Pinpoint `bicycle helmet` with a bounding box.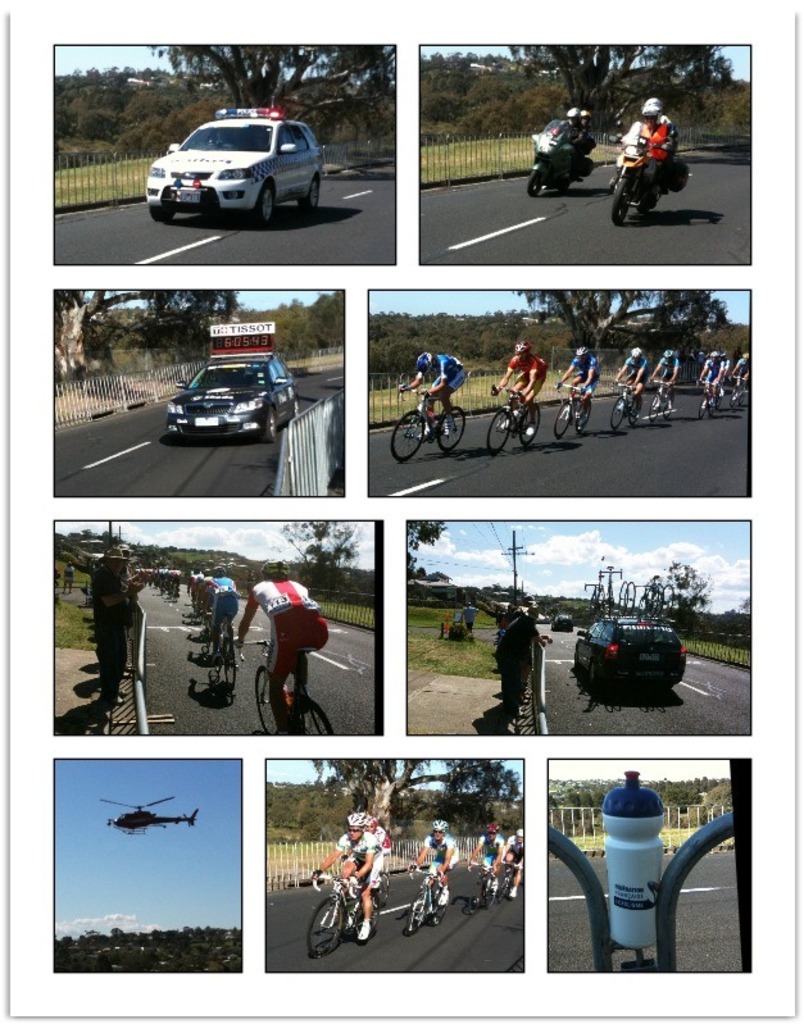
locate(483, 824, 500, 828).
